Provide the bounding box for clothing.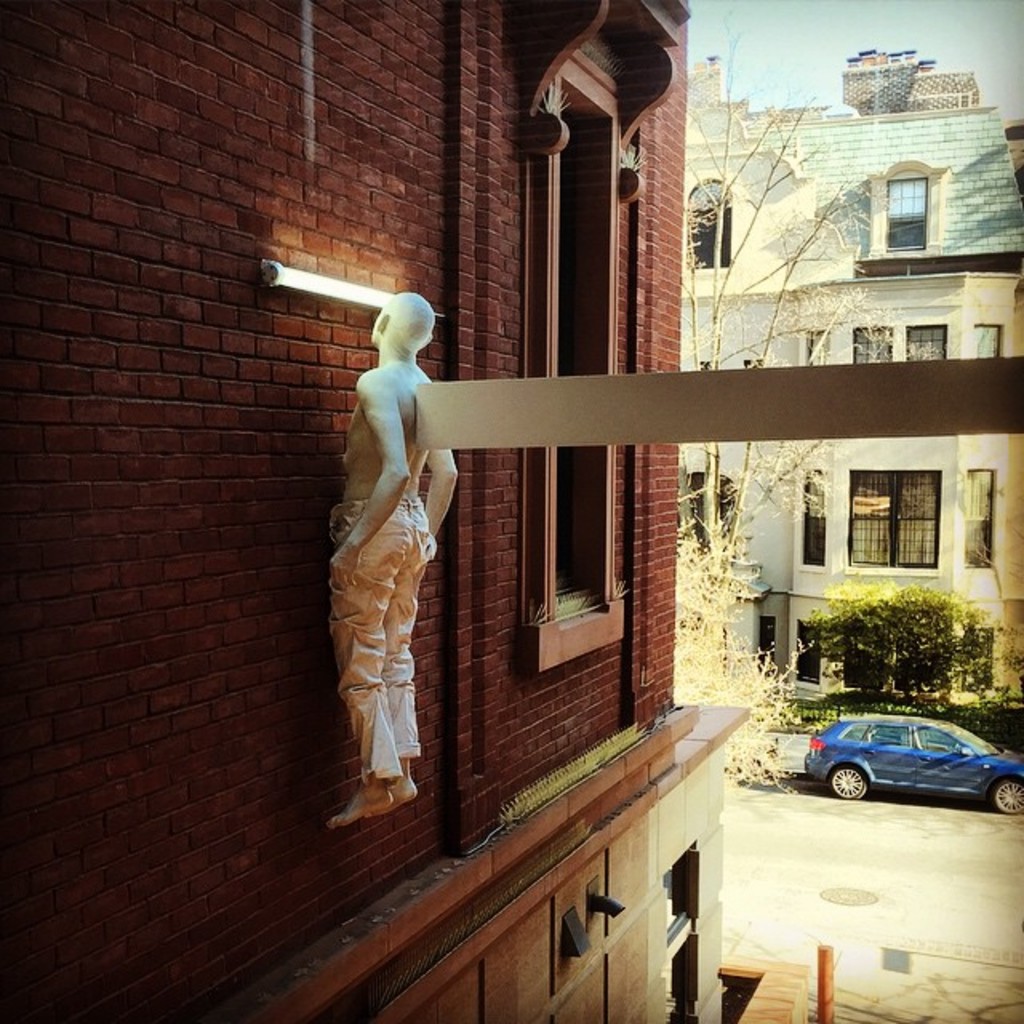
Rect(339, 496, 448, 774).
